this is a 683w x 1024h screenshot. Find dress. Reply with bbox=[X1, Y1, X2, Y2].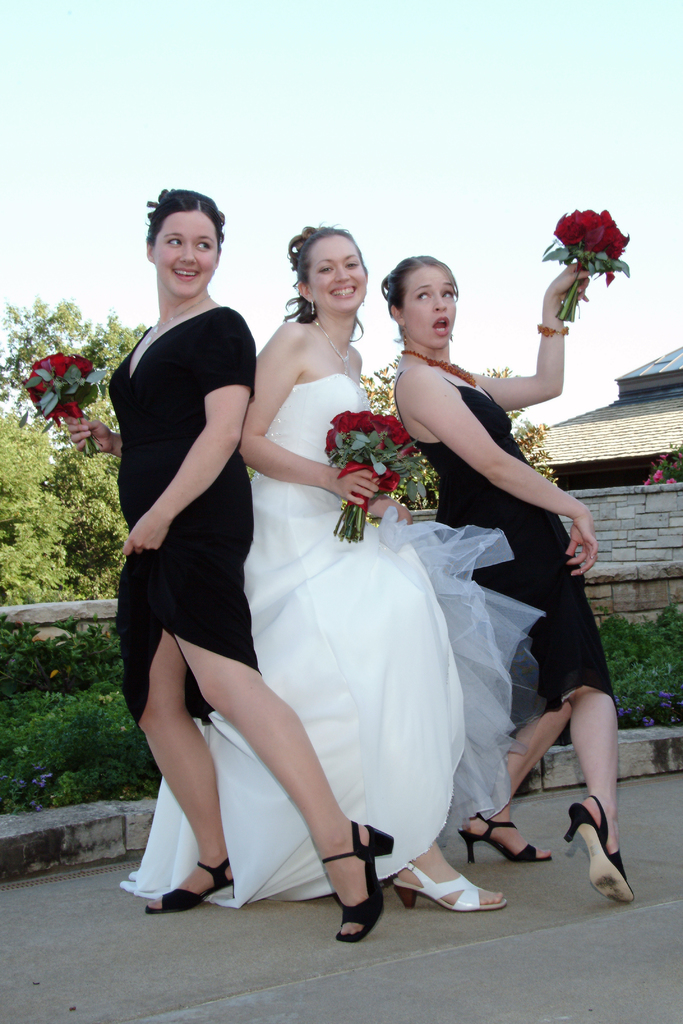
bbox=[104, 304, 262, 725].
